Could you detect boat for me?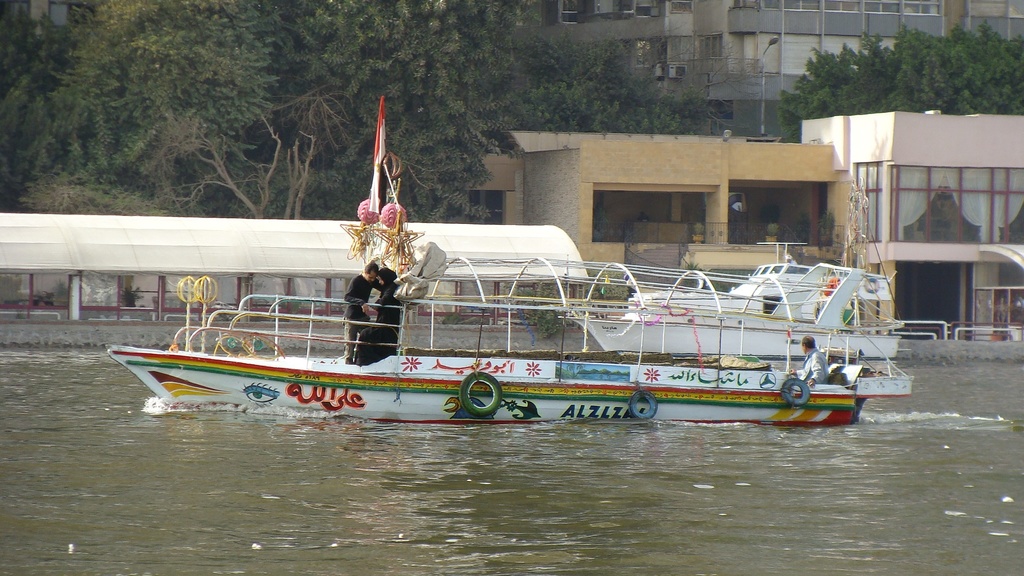
Detection result: 79:181:893:426.
